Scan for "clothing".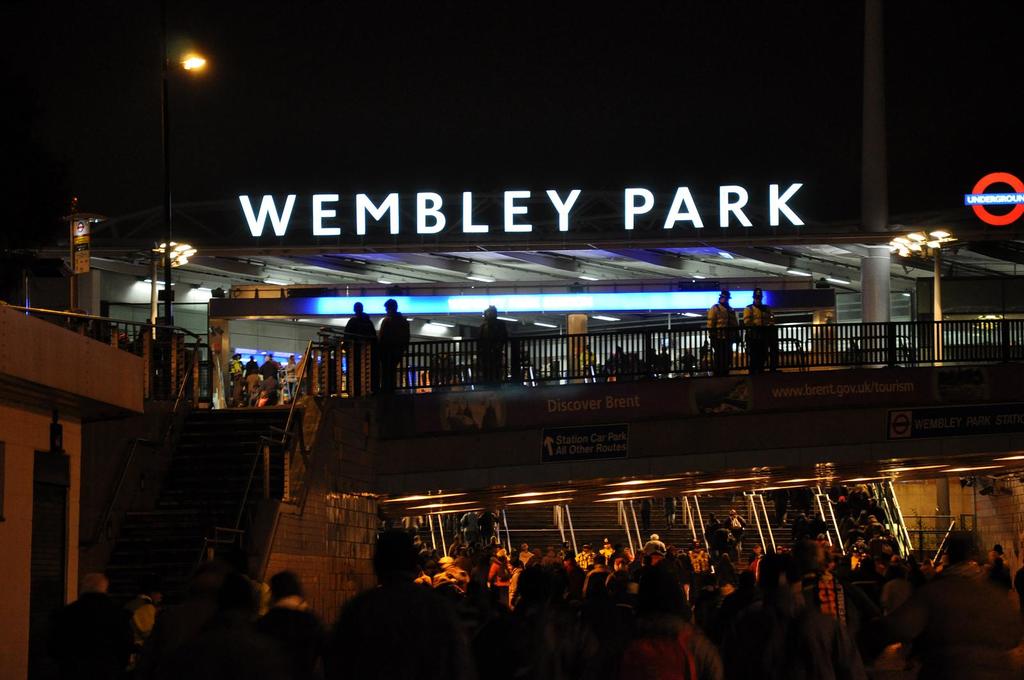
Scan result: <box>481,317,504,384</box>.
